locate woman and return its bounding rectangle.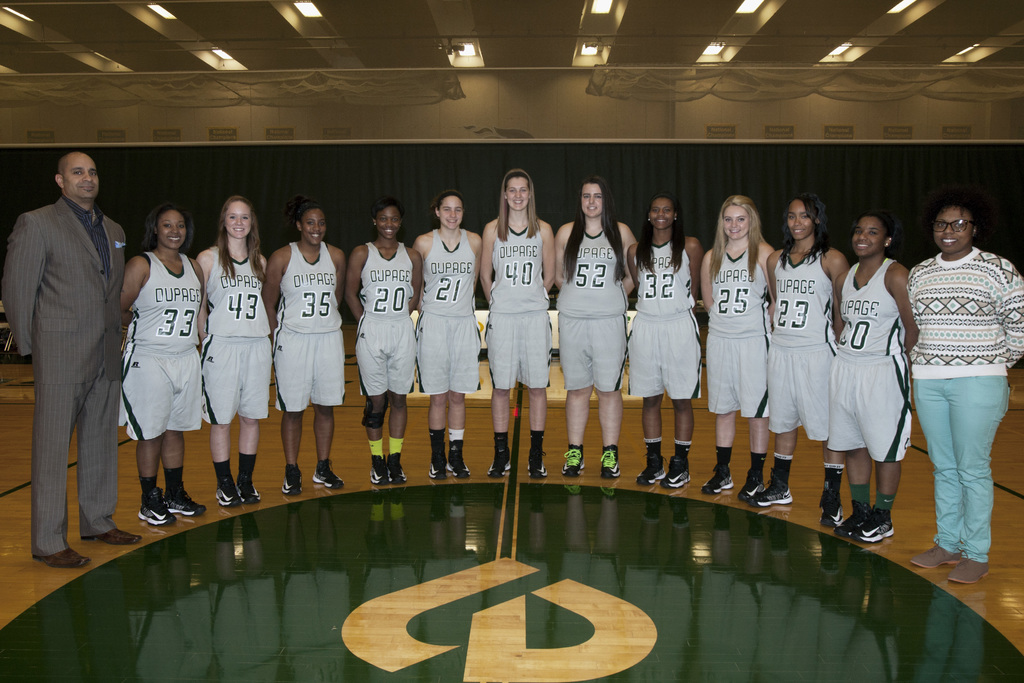
(x1=907, y1=175, x2=1018, y2=577).
